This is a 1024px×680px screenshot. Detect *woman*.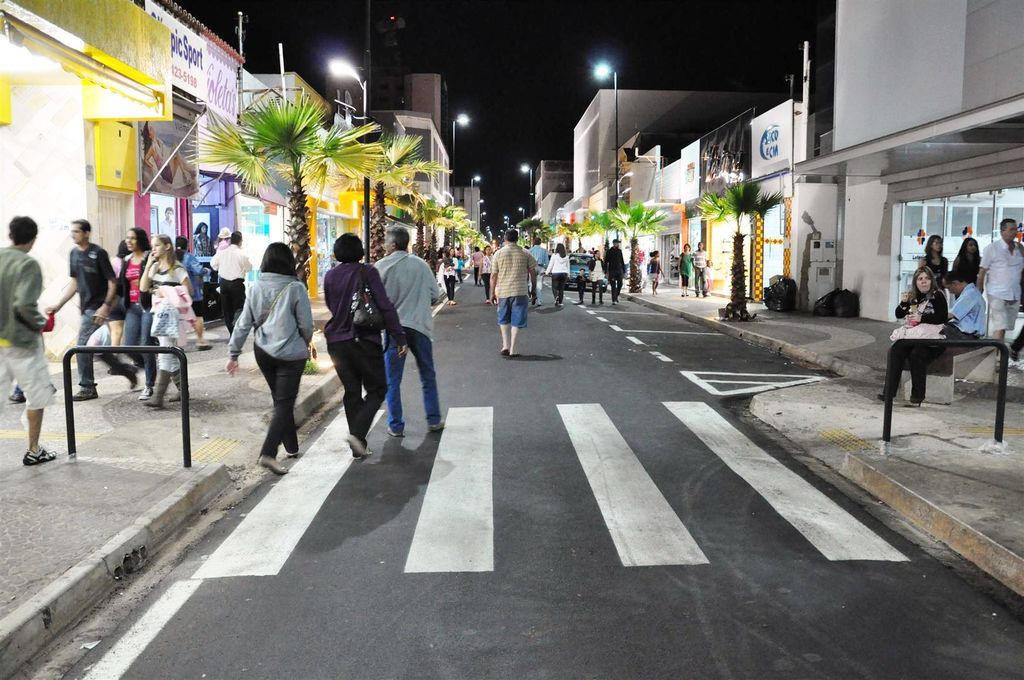
<bbox>172, 232, 212, 284</bbox>.
